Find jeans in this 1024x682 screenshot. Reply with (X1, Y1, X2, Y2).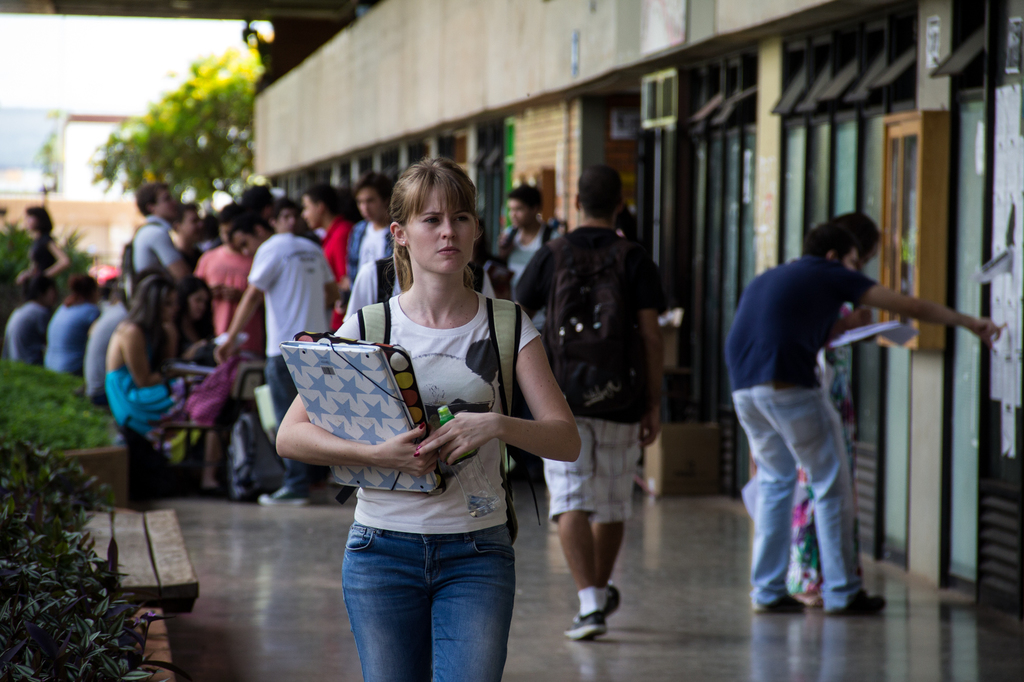
(266, 354, 333, 492).
